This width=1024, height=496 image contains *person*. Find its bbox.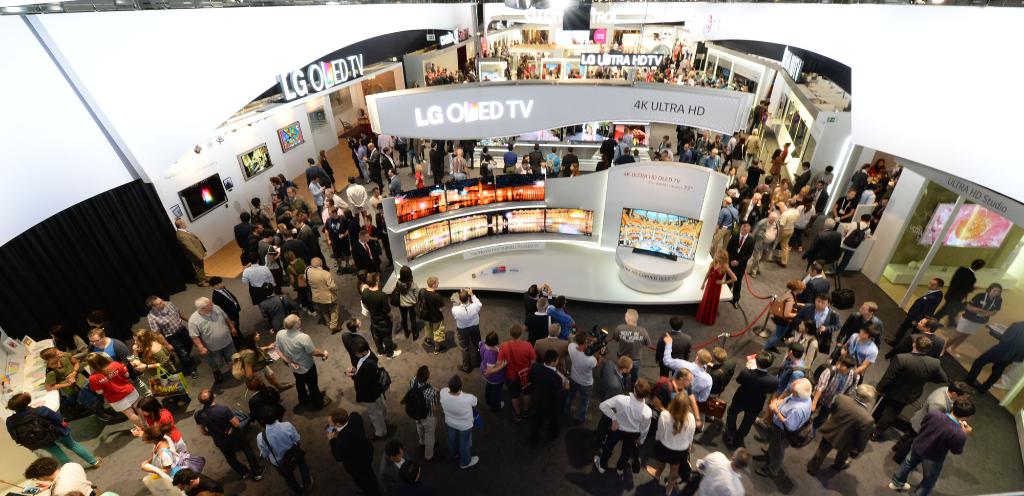
box(239, 248, 275, 307).
